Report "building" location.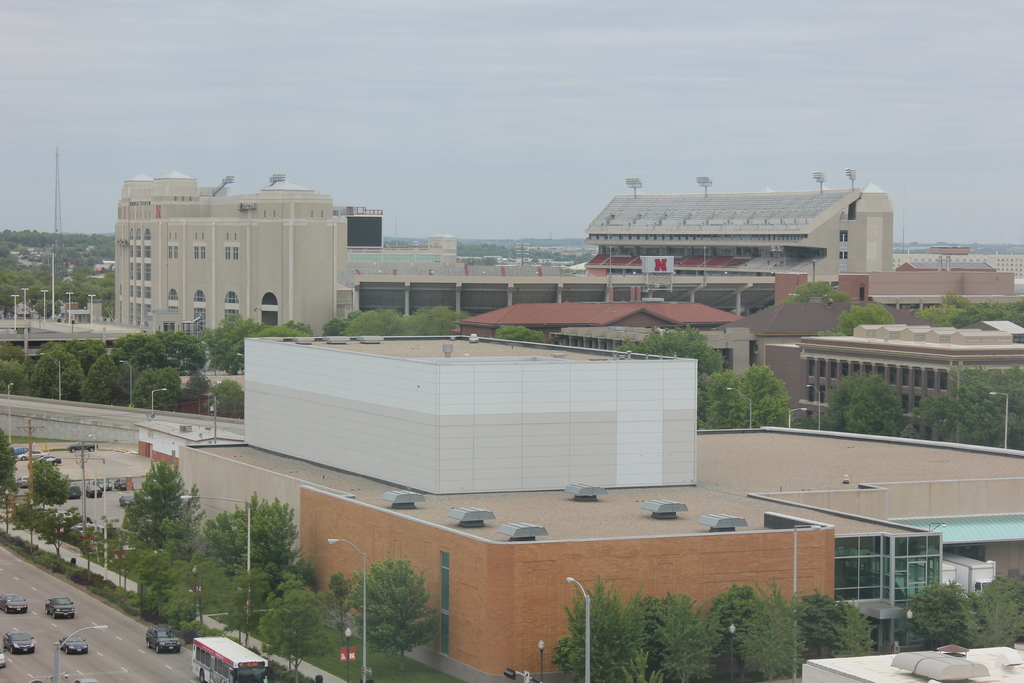
Report: 453,295,762,390.
